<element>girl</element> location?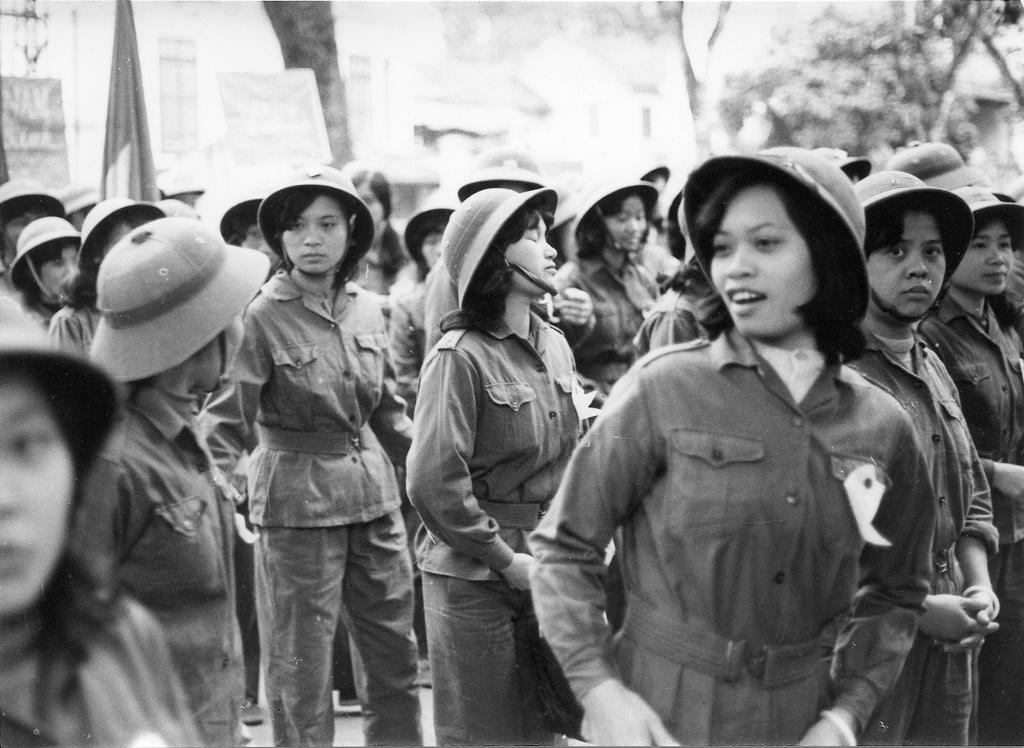
<box>410,191,581,747</box>
